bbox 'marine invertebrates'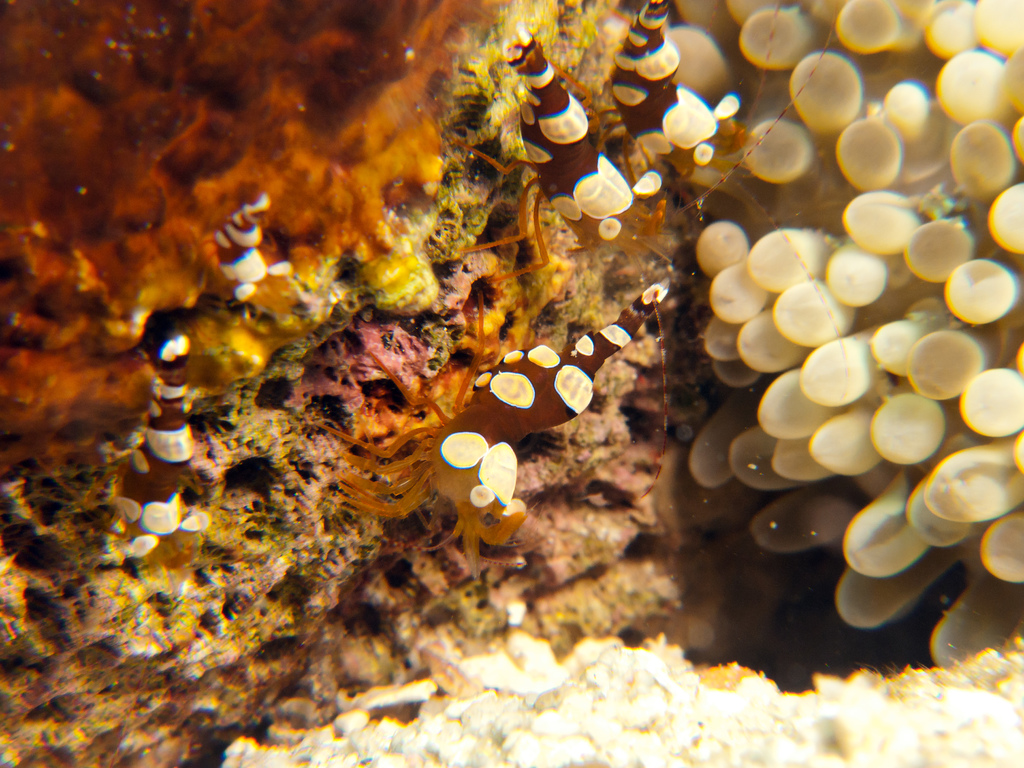
202,181,323,320
